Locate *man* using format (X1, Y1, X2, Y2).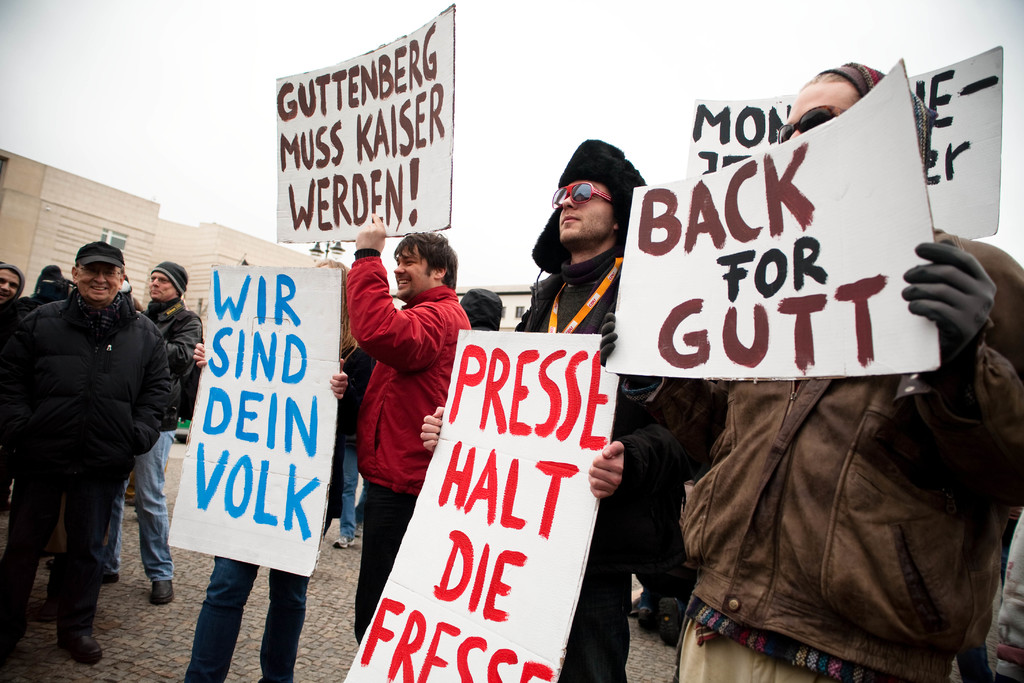
(97, 260, 204, 604).
